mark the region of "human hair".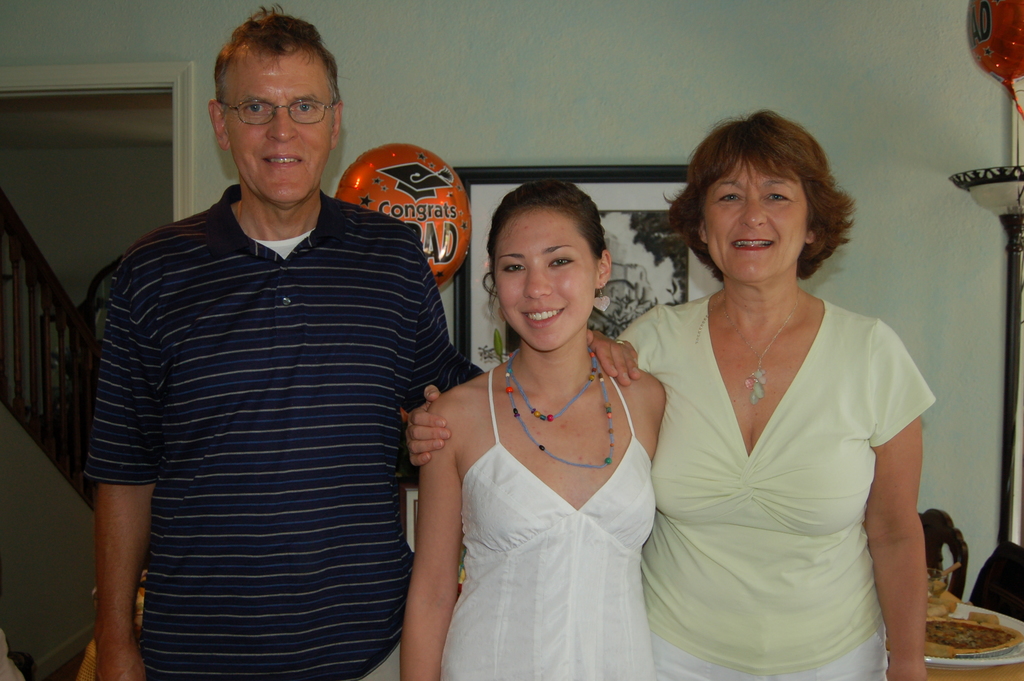
Region: detection(207, 8, 356, 140).
